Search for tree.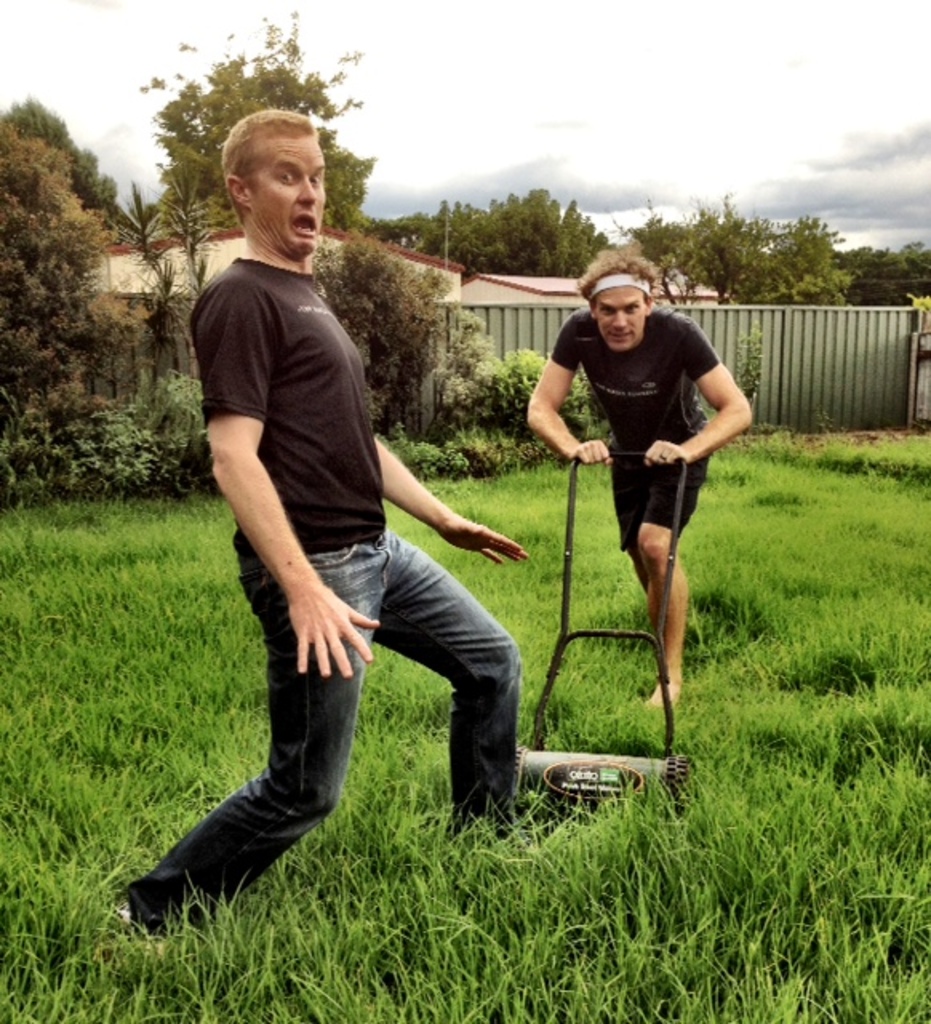
Found at BBox(849, 235, 929, 280).
